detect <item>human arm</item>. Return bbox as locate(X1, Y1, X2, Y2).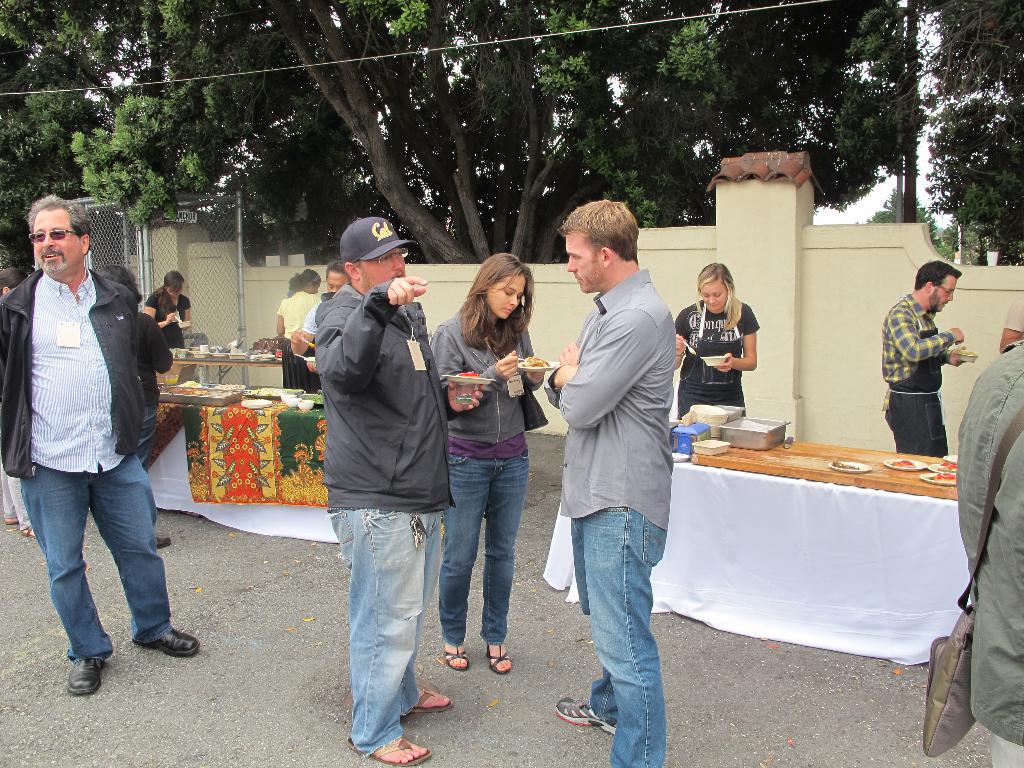
locate(426, 314, 532, 395).
